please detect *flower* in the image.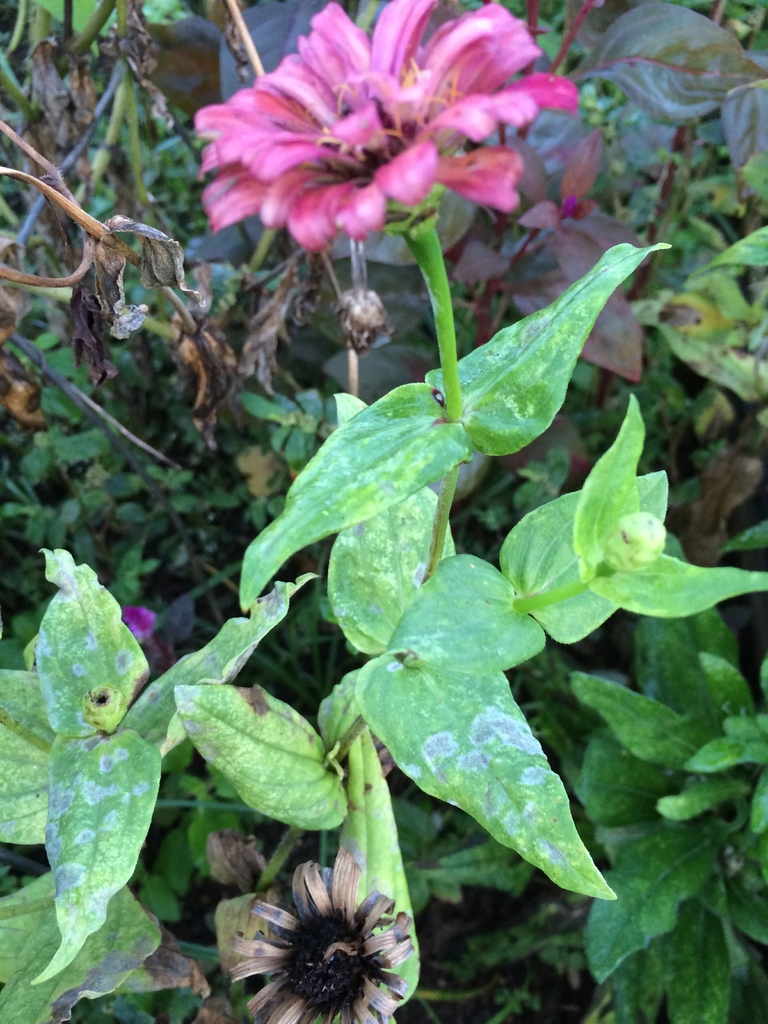
detection(225, 856, 425, 1014).
